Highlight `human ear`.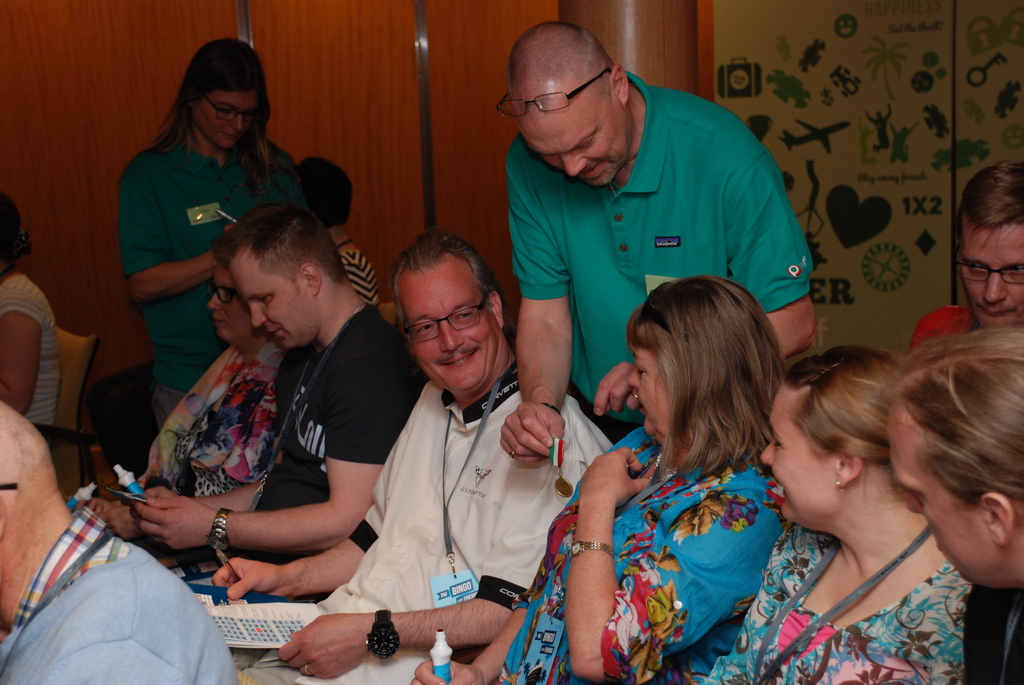
Highlighted region: [0, 497, 9, 539].
